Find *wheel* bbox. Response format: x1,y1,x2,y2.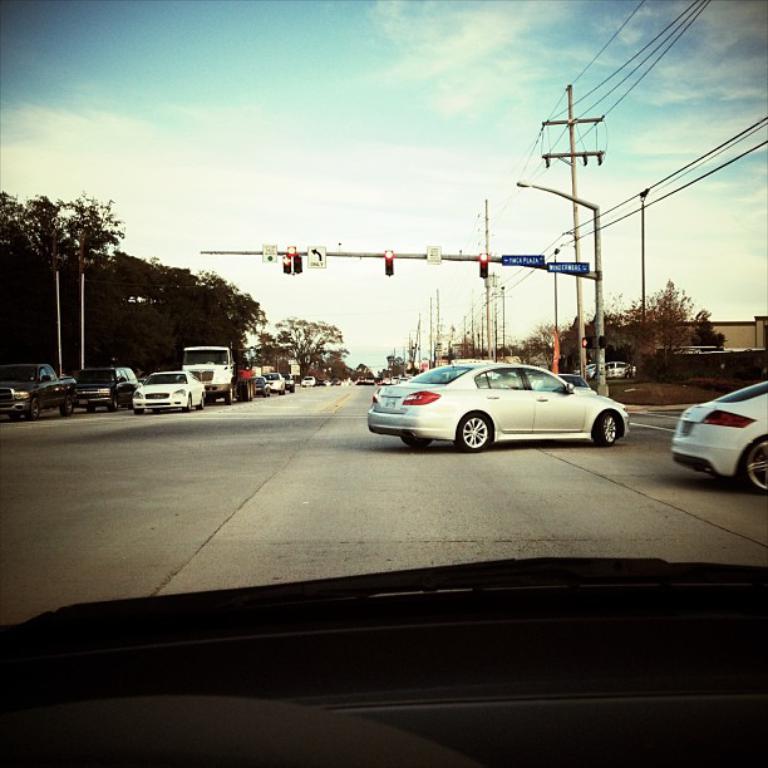
595,410,619,445.
